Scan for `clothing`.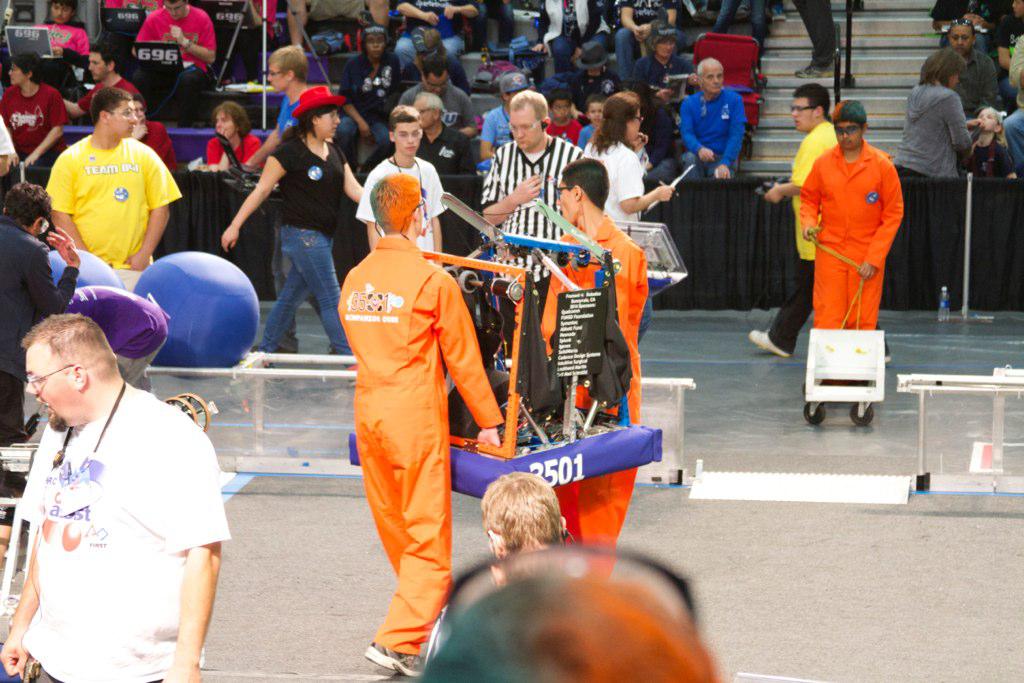
Scan result: {"x1": 341, "y1": 54, "x2": 397, "y2": 166}.
